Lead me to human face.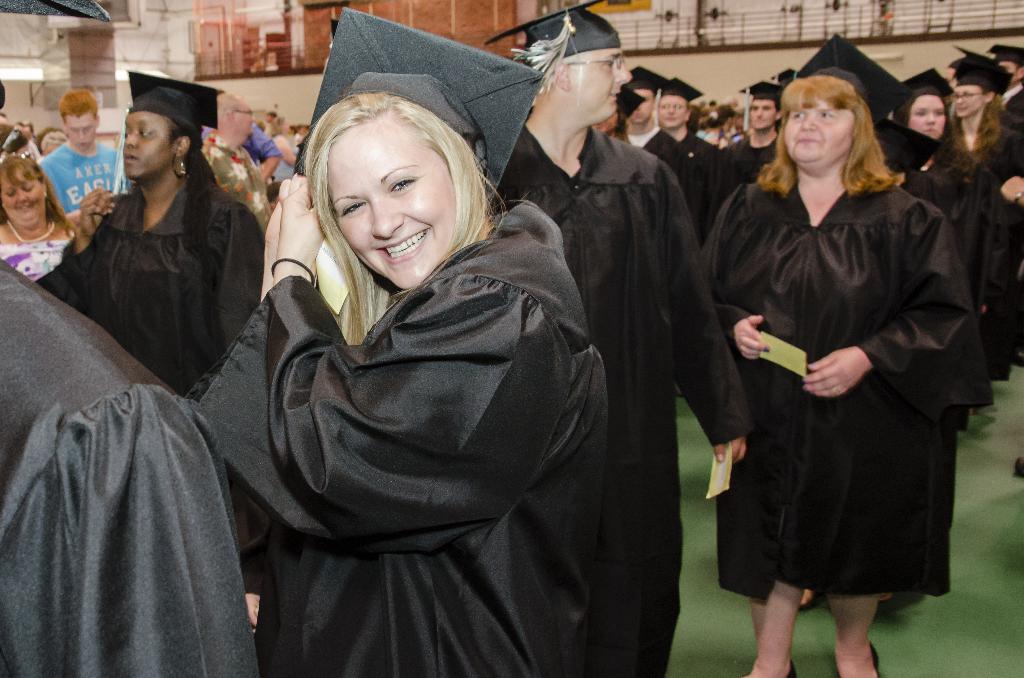
Lead to rect(124, 115, 168, 175).
